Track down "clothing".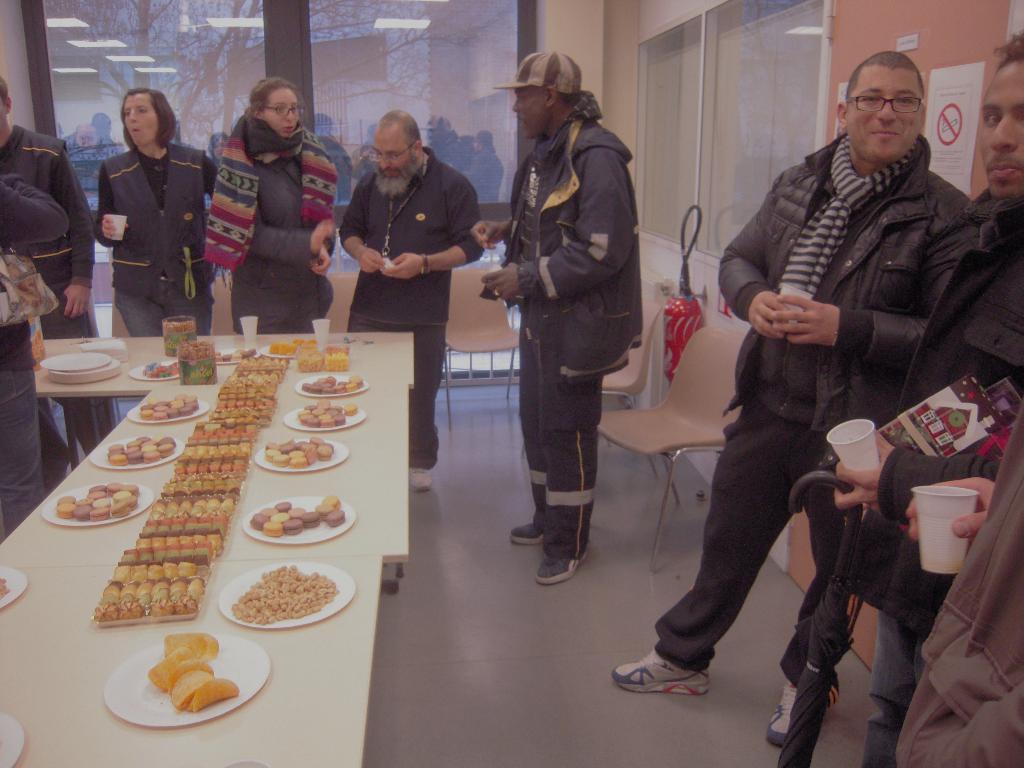
Tracked to x1=337, y1=142, x2=480, y2=477.
